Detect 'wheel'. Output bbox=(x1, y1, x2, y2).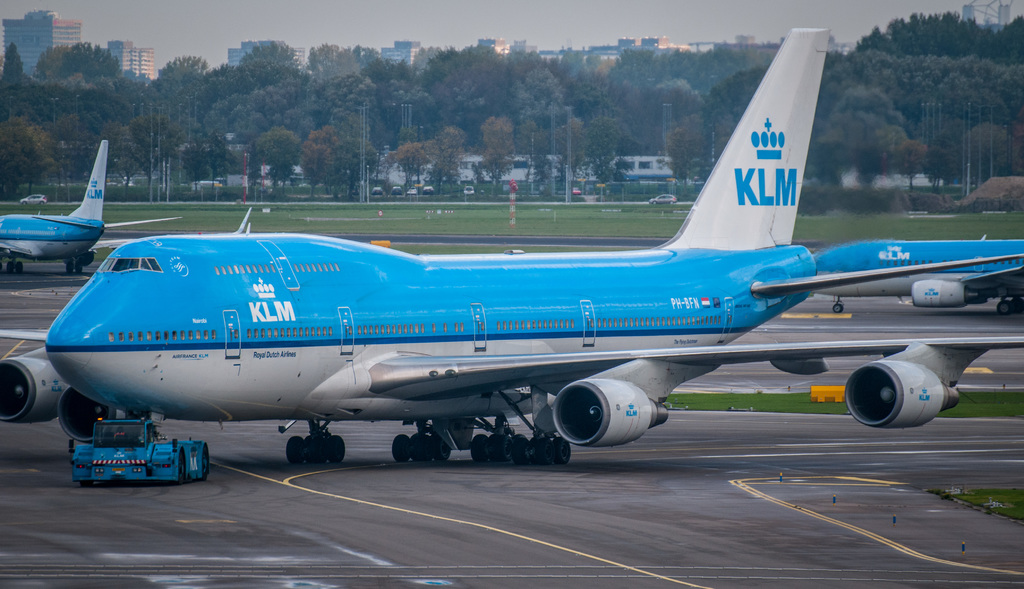
bbox=(75, 263, 83, 274).
